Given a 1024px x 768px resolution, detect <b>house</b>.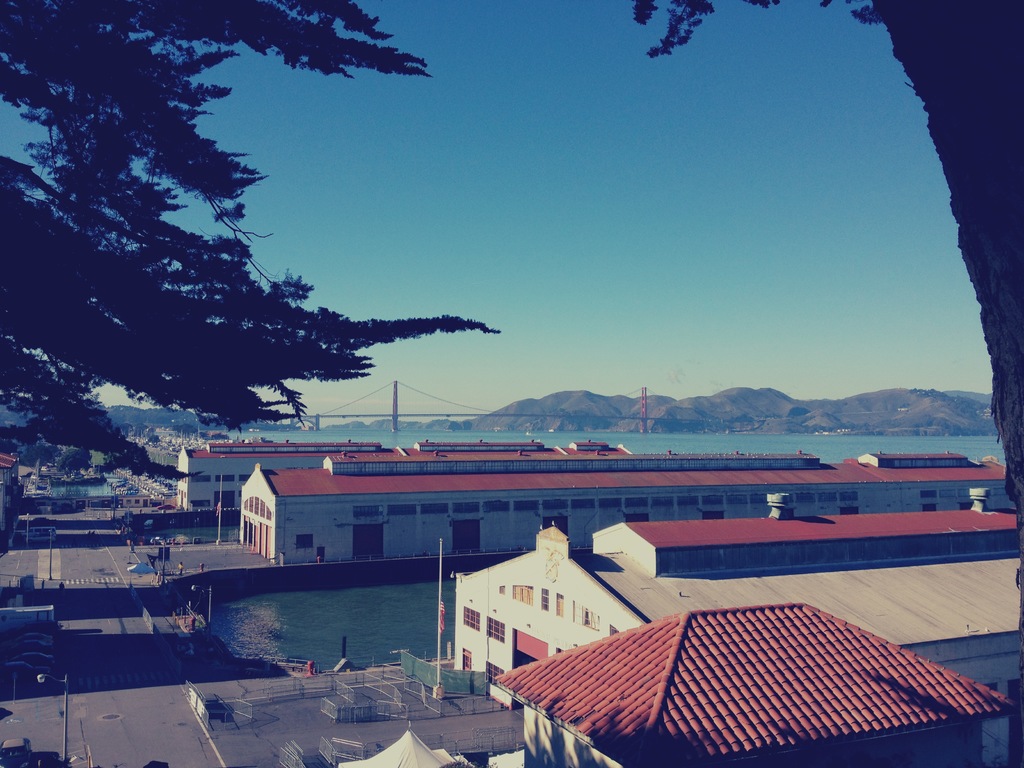
(0,449,17,527).
